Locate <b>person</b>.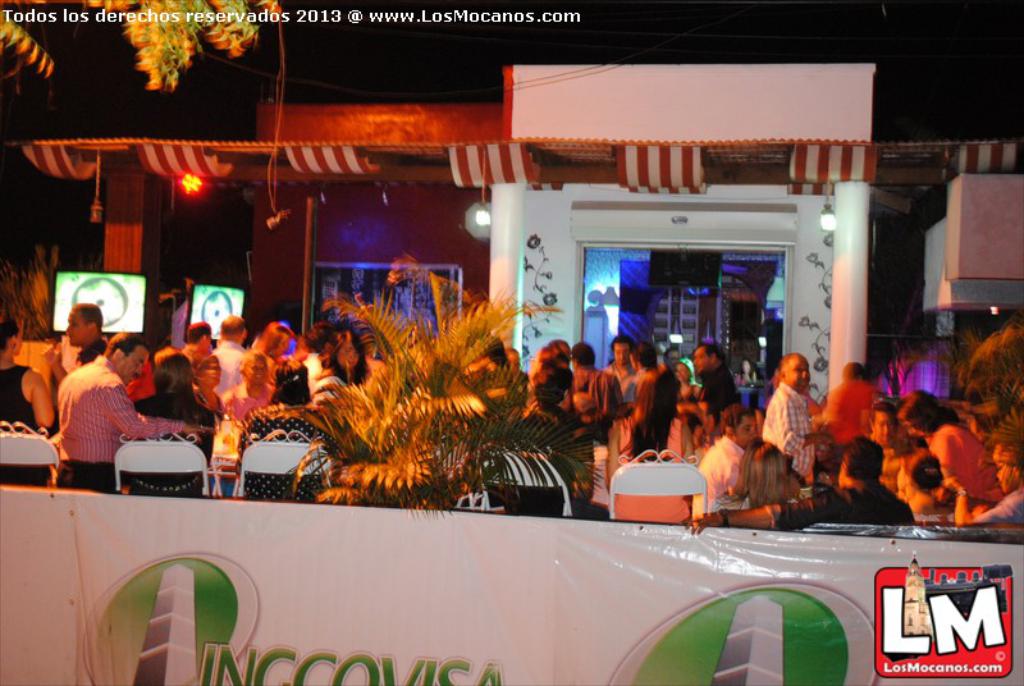
Bounding box: bbox=(896, 448, 954, 516).
